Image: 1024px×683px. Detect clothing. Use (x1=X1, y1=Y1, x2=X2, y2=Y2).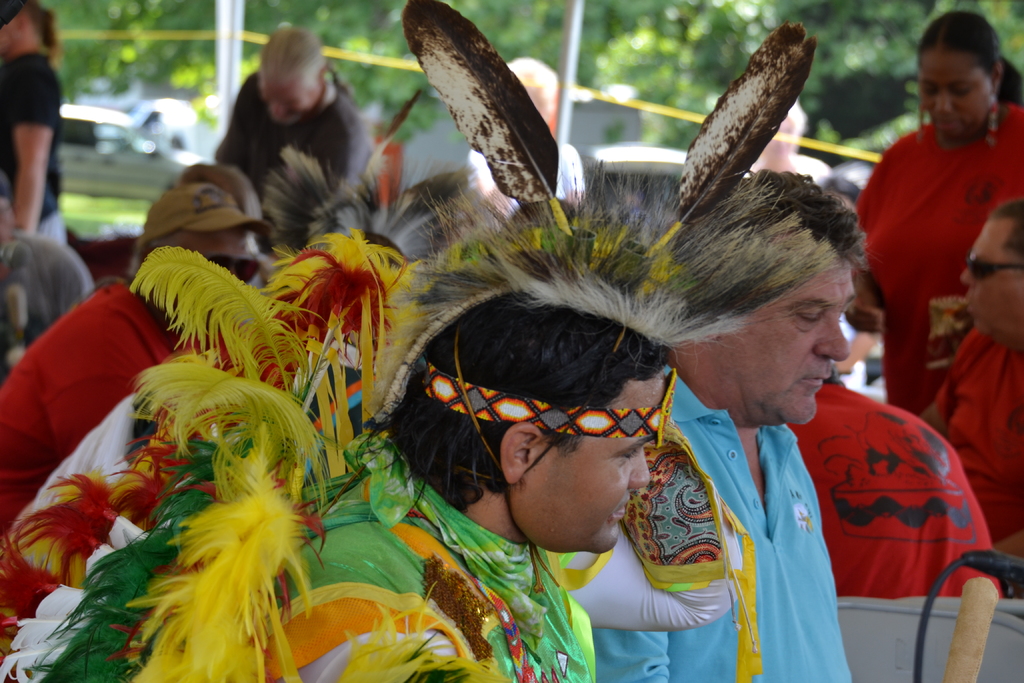
(x1=0, y1=280, x2=179, y2=543).
